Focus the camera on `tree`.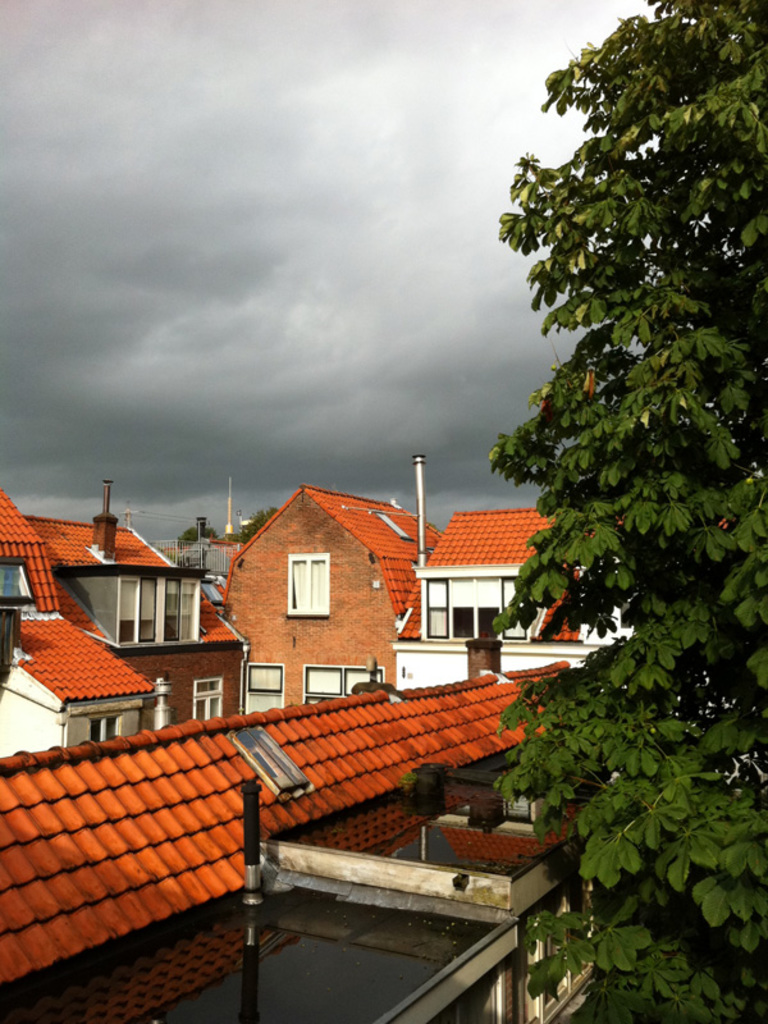
Focus region: region(484, 0, 767, 1019).
